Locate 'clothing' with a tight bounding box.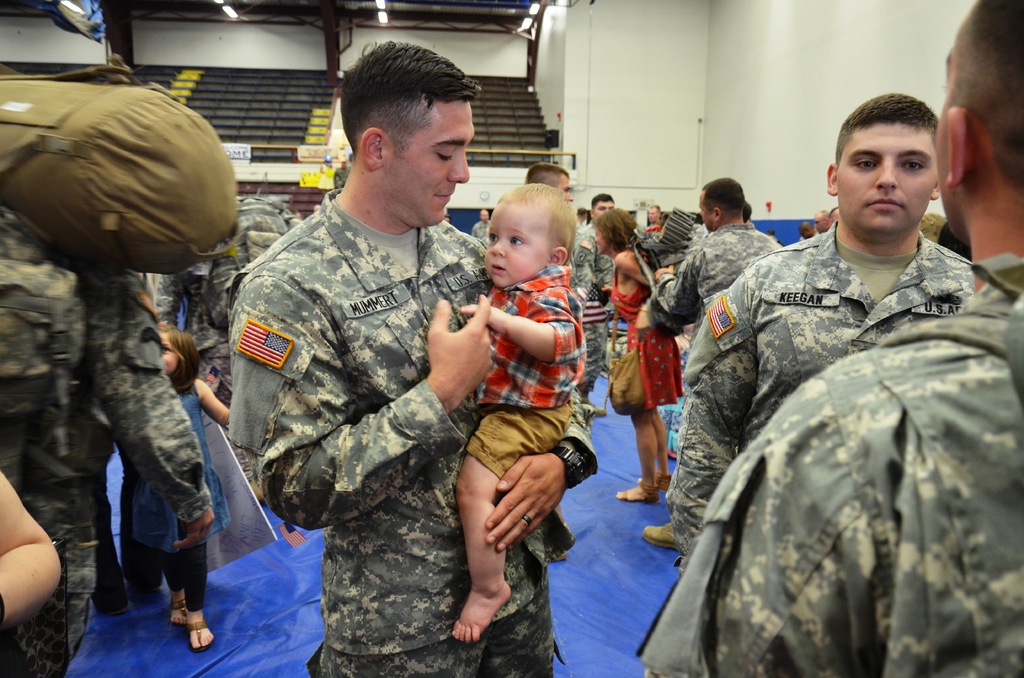
(474,216,496,250).
